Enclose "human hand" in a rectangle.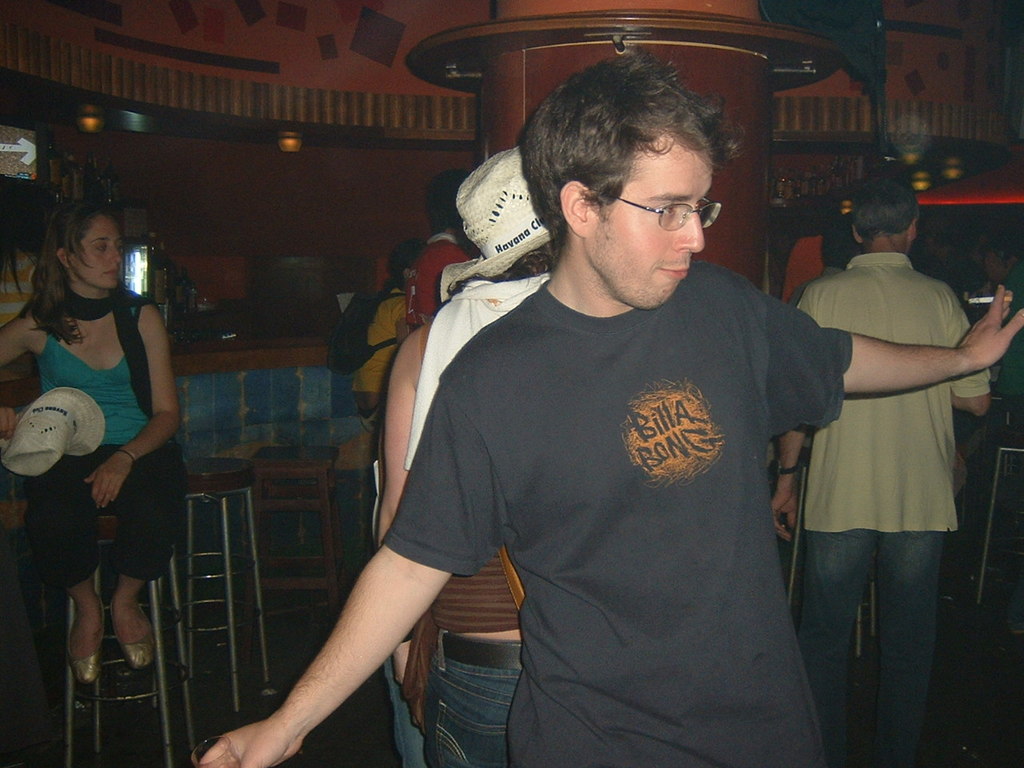
l=226, t=658, r=314, b=762.
